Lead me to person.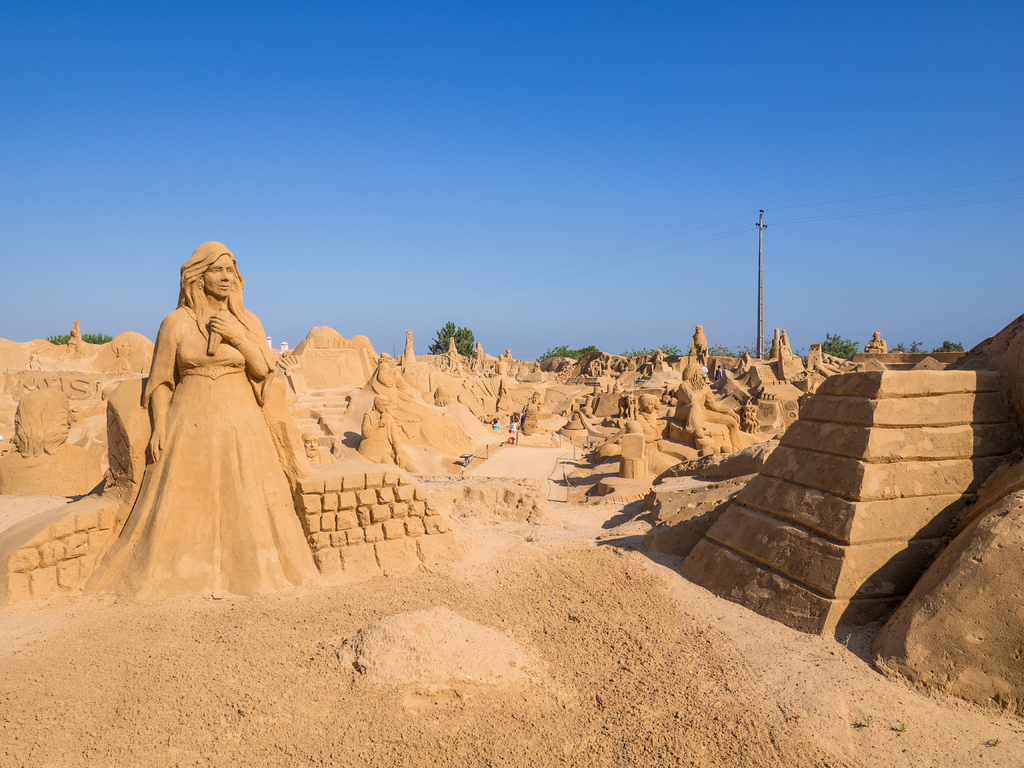
Lead to x1=632, y1=394, x2=680, y2=480.
